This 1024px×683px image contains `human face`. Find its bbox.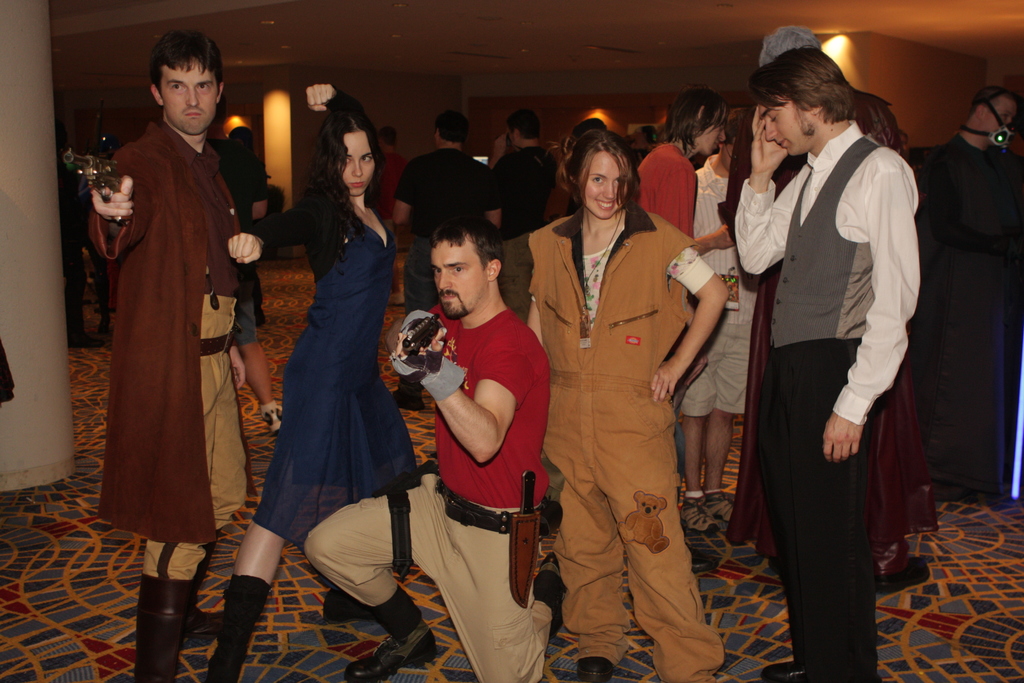
left=159, top=56, right=215, bottom=136.
